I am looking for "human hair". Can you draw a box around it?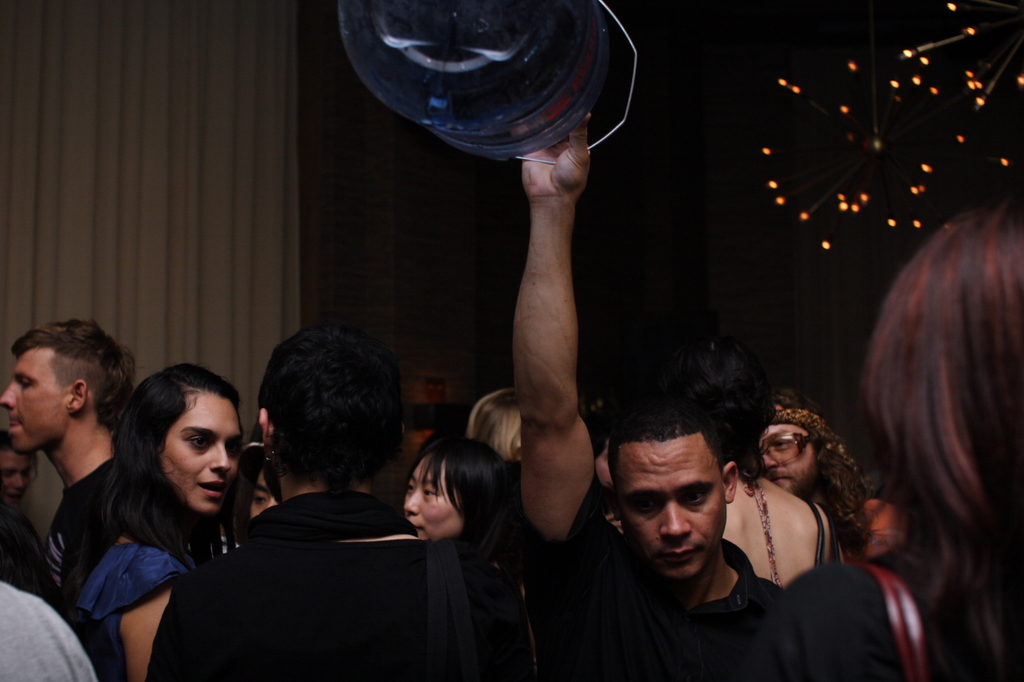
Sure, the bounding box is (858,198,1023,681).
